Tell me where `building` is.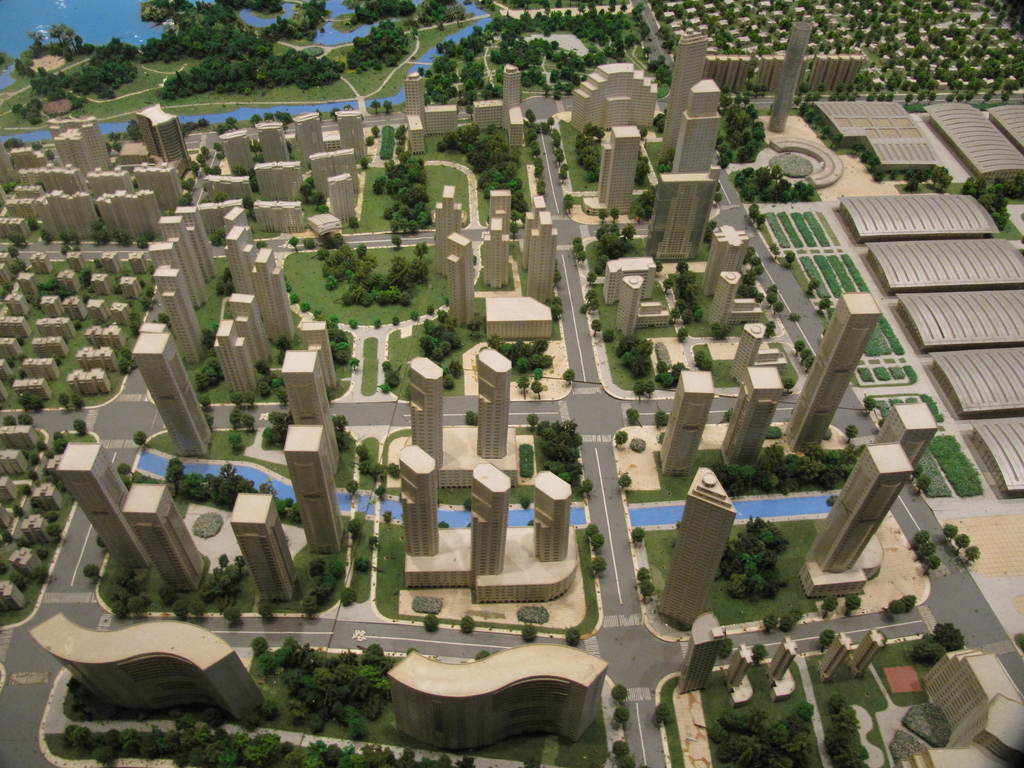
`building` is at box=[387, 647, 611, 751].
